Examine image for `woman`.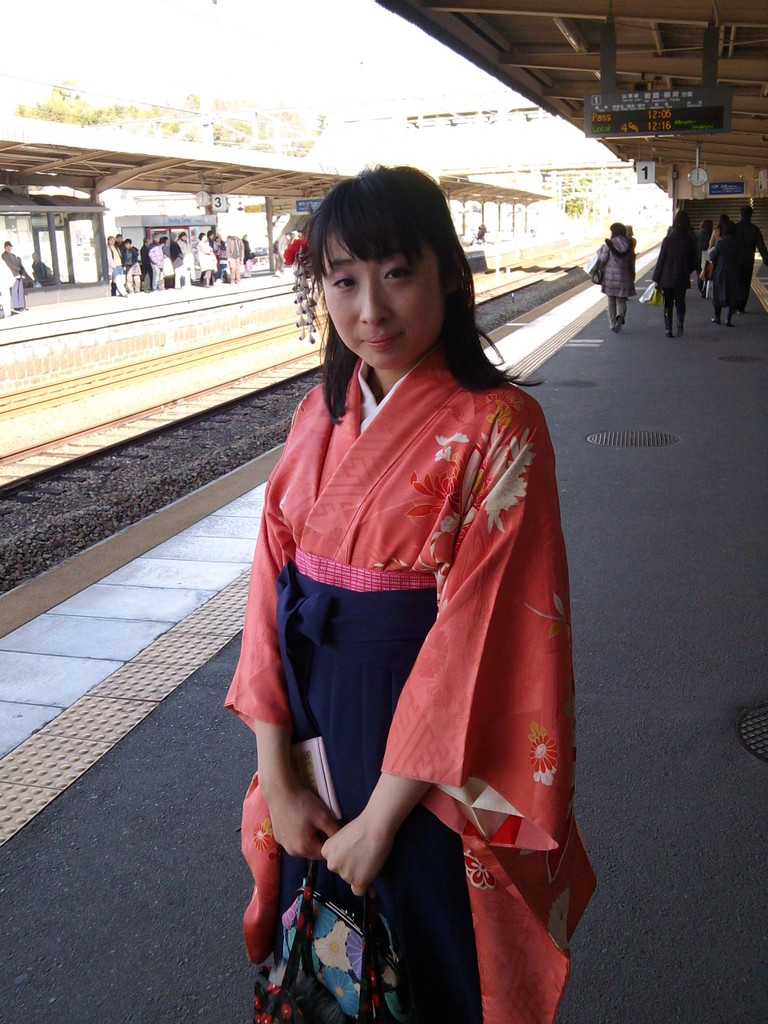
Examination result: x1=651, y1=208, x2=702, y2=338.
